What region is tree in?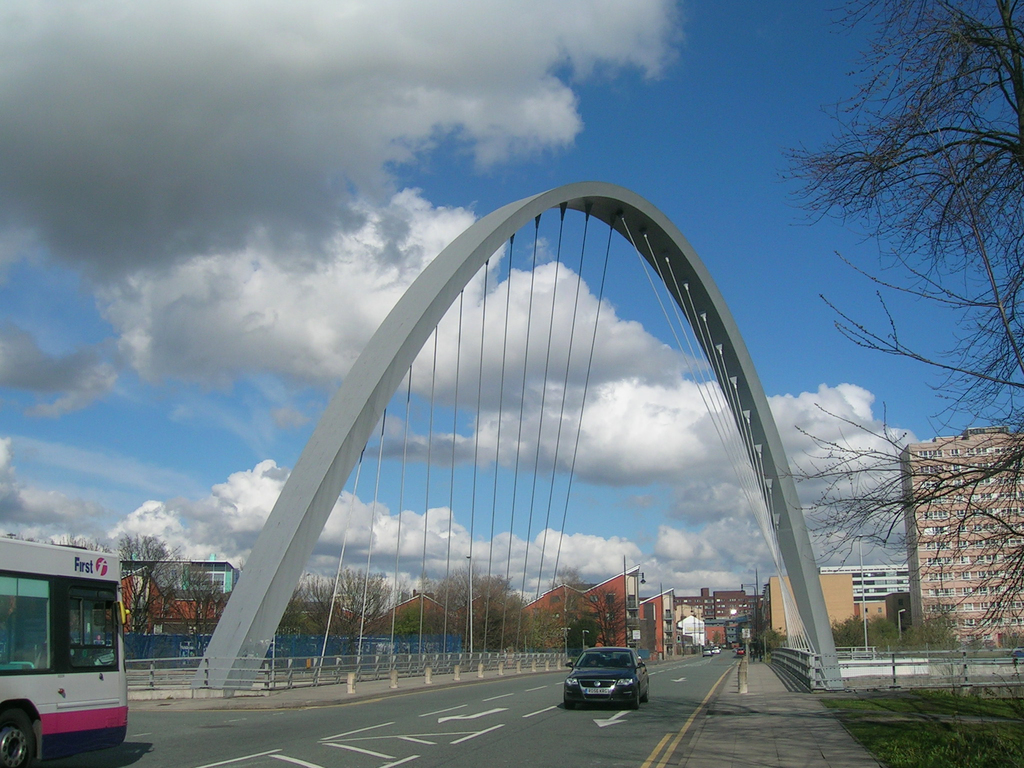
bbox(416, 561, 538, 651).
